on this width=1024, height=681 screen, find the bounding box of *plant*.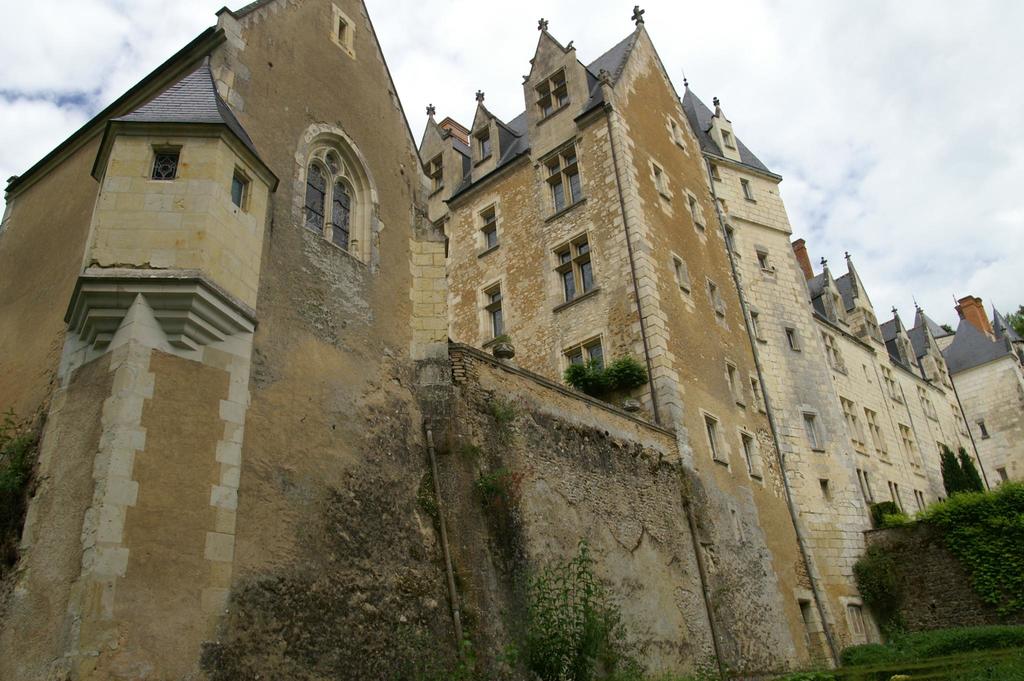
Bounding box: 871:613:1023:664.
